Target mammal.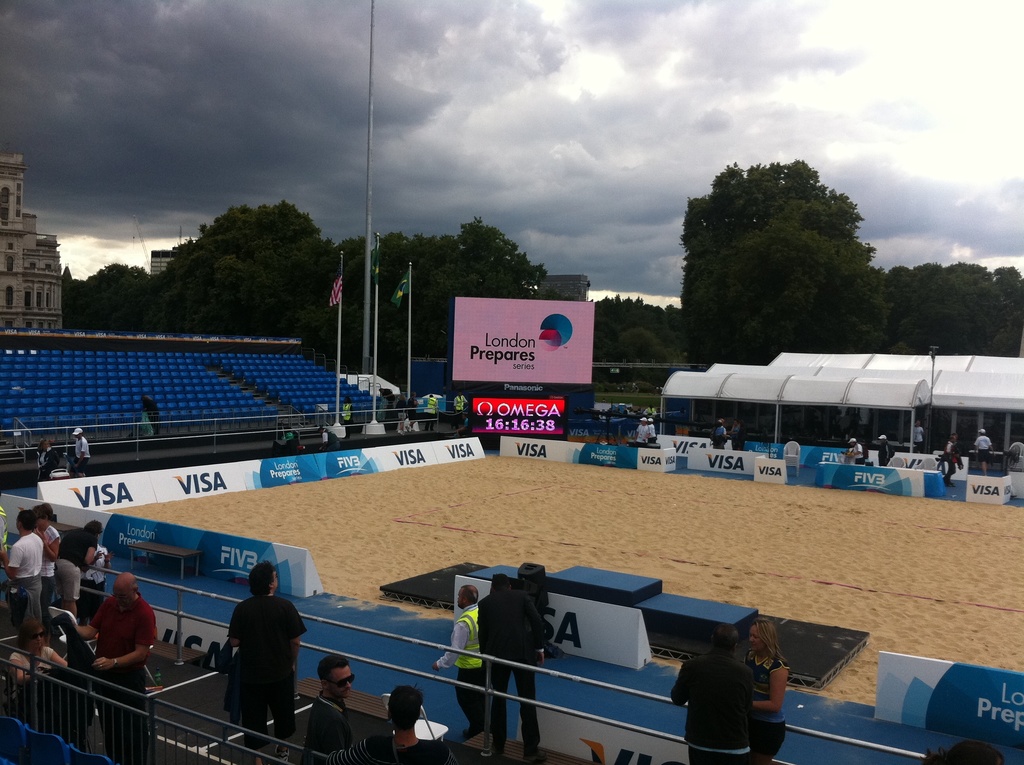
Target region: {"x1": 72, "y1": 431, "x2": 90, "y2": 474}.
